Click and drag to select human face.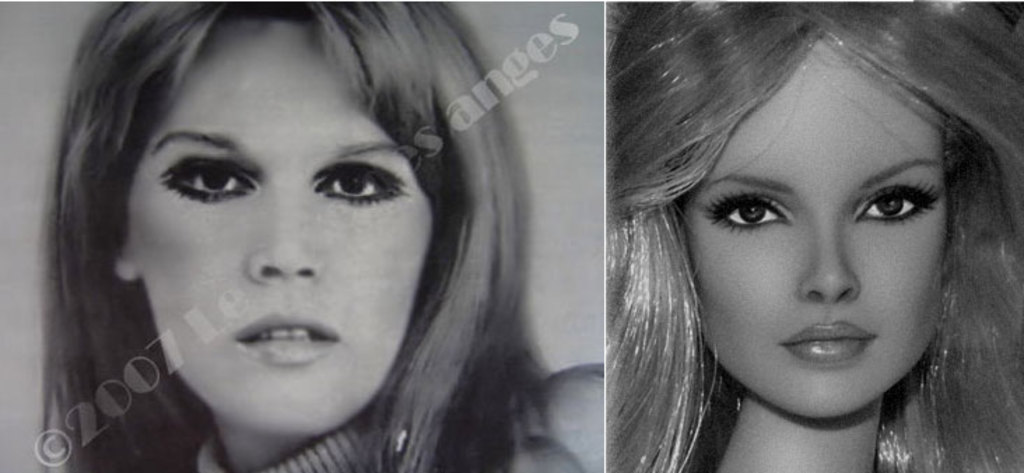
Selection: {"left": 137, "top": 74, "right": 427, "bottom": 427}.
